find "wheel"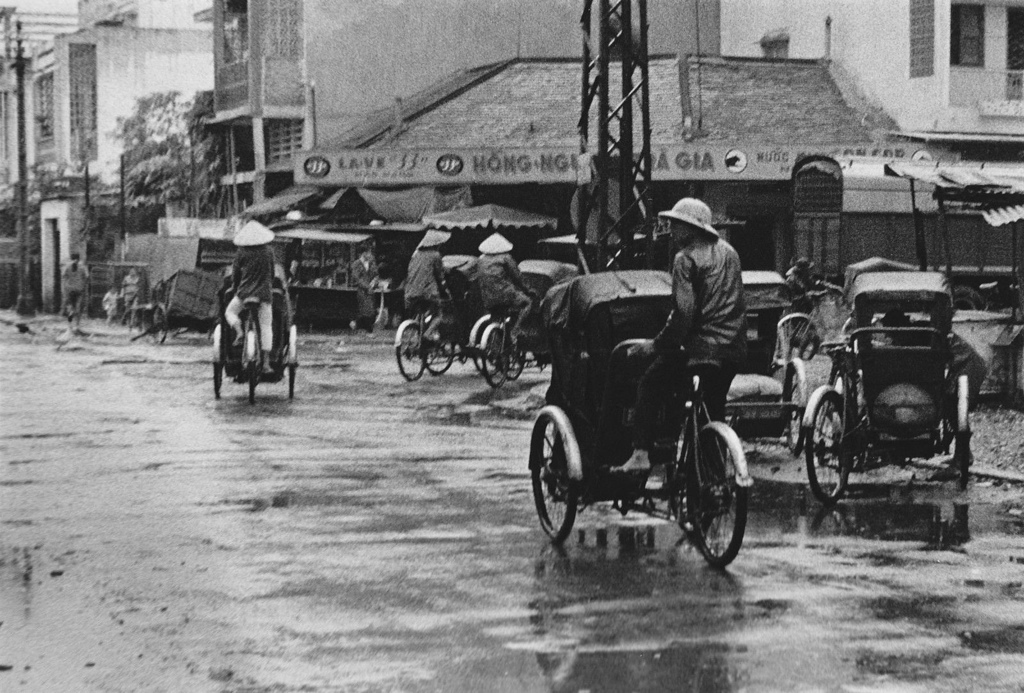
953:374:977:487
